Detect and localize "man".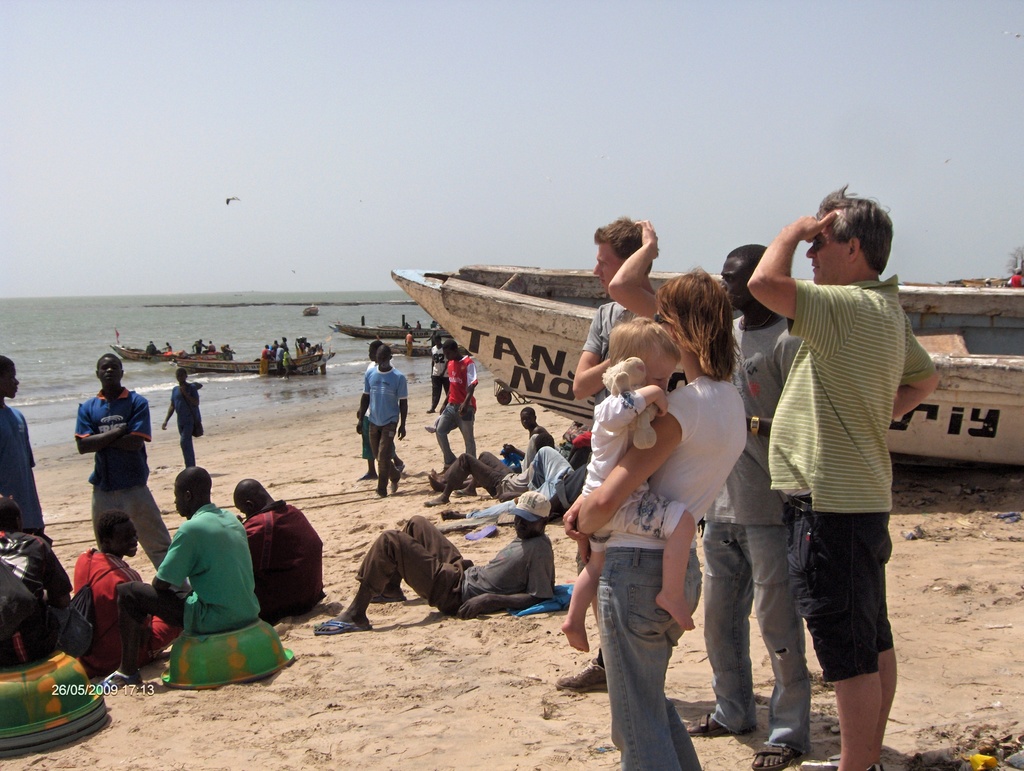
Localized at box=[1, 355, 46, 532].
